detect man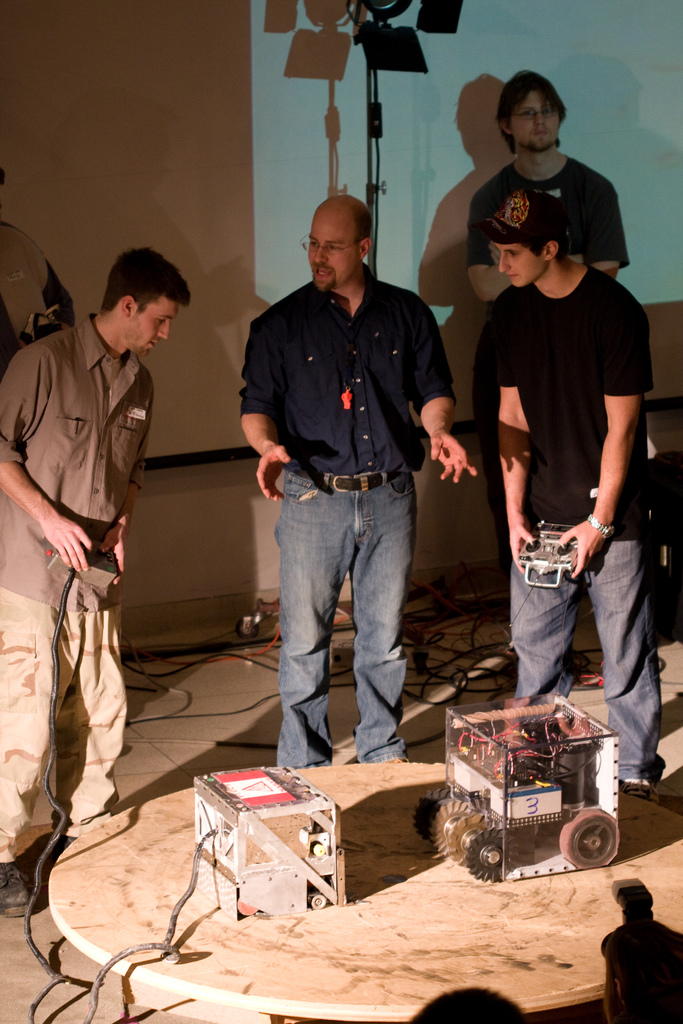
462/67/632/301
